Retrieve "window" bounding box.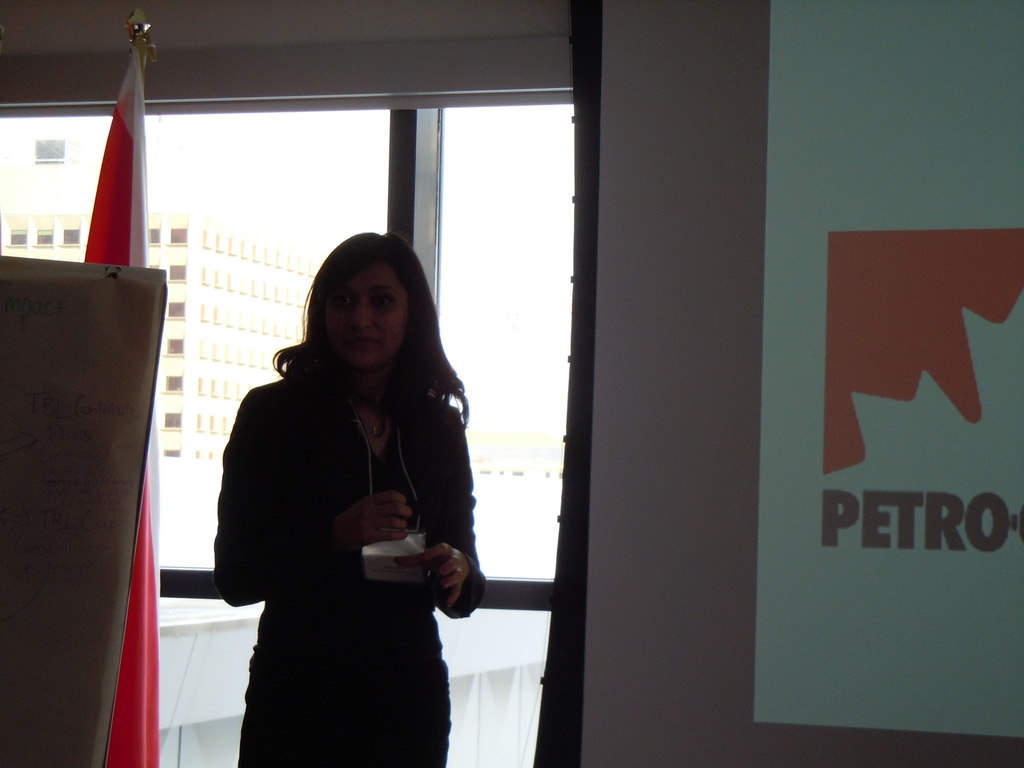
Bounding box: box=[153, 400, 184, 440].
